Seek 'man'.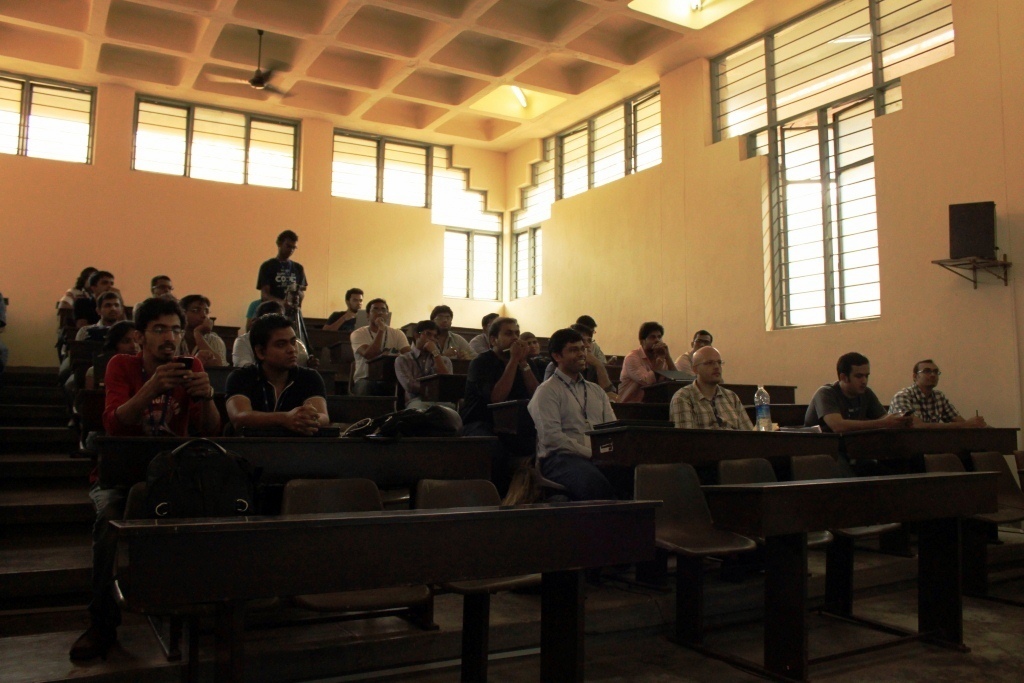
101, 296, 218, 458.
